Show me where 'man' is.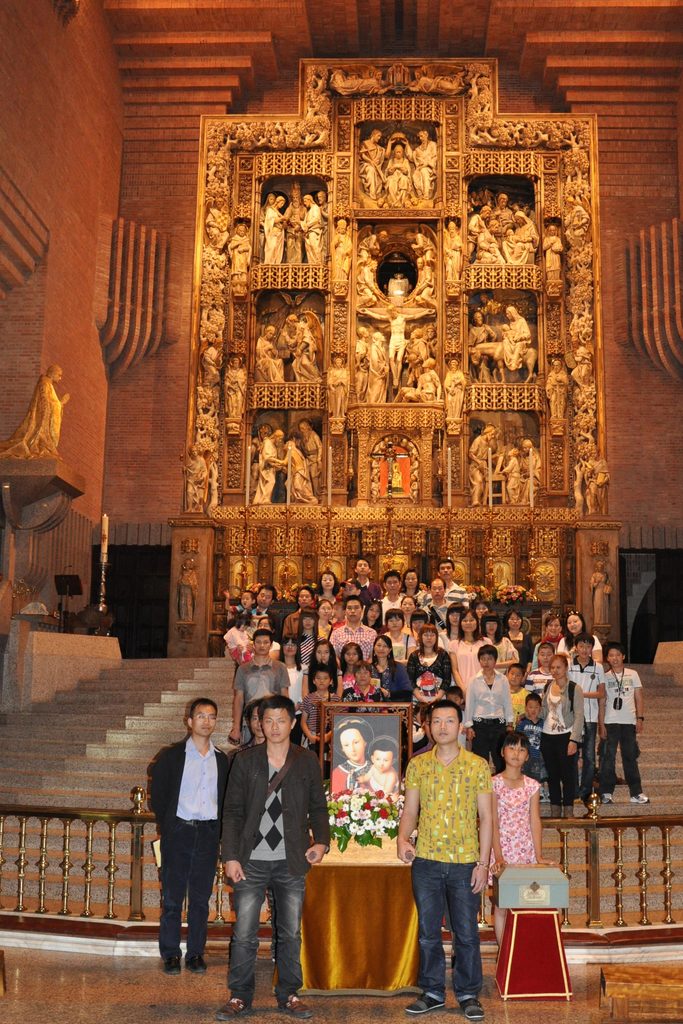
'man' is at {"x1": 493, "y1": 307, "x2": 534, "y2": 366}.
